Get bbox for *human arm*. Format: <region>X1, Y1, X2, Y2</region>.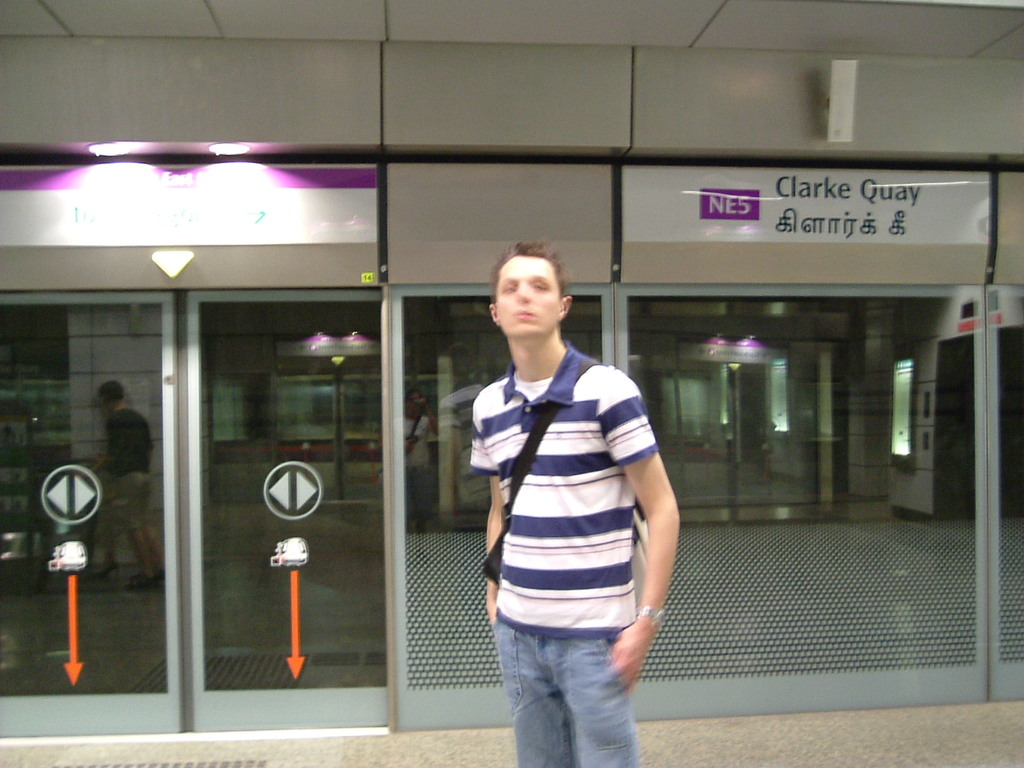
<region>596, 384, 680, 672</region>.
